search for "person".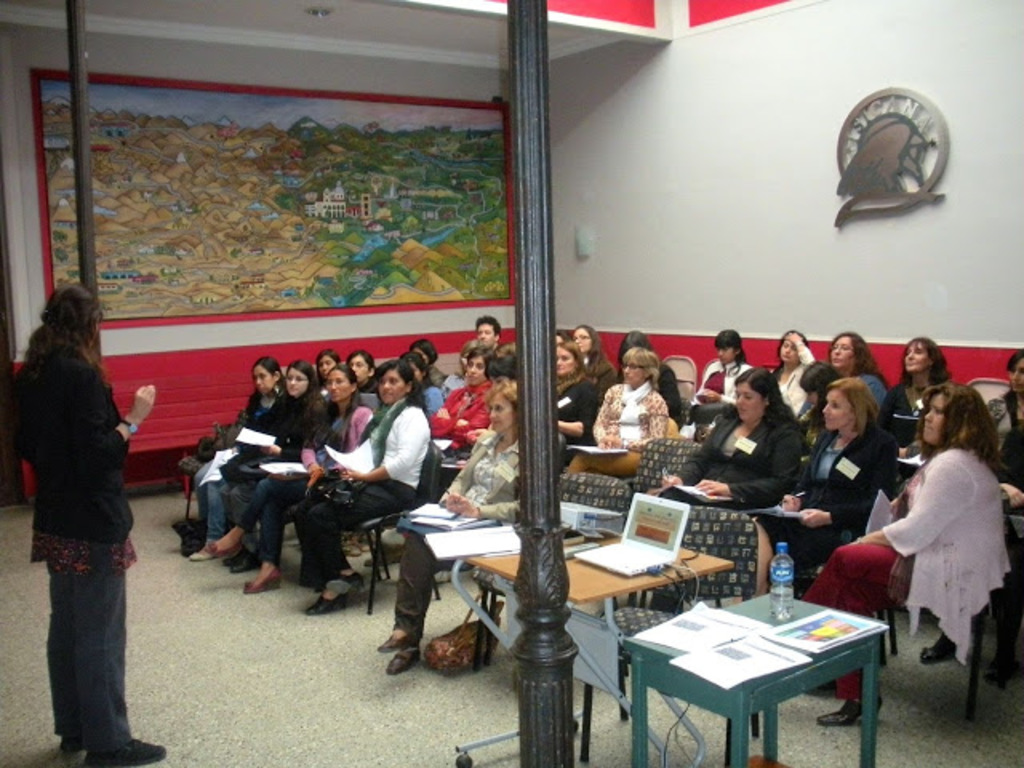
Found at 0:282:166:766.
